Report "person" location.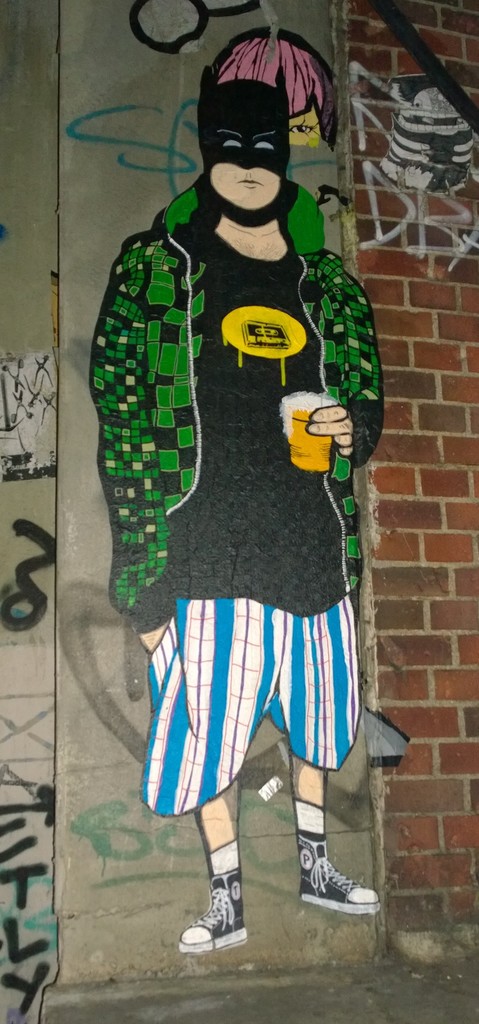
Report: (108,29,394,965).
